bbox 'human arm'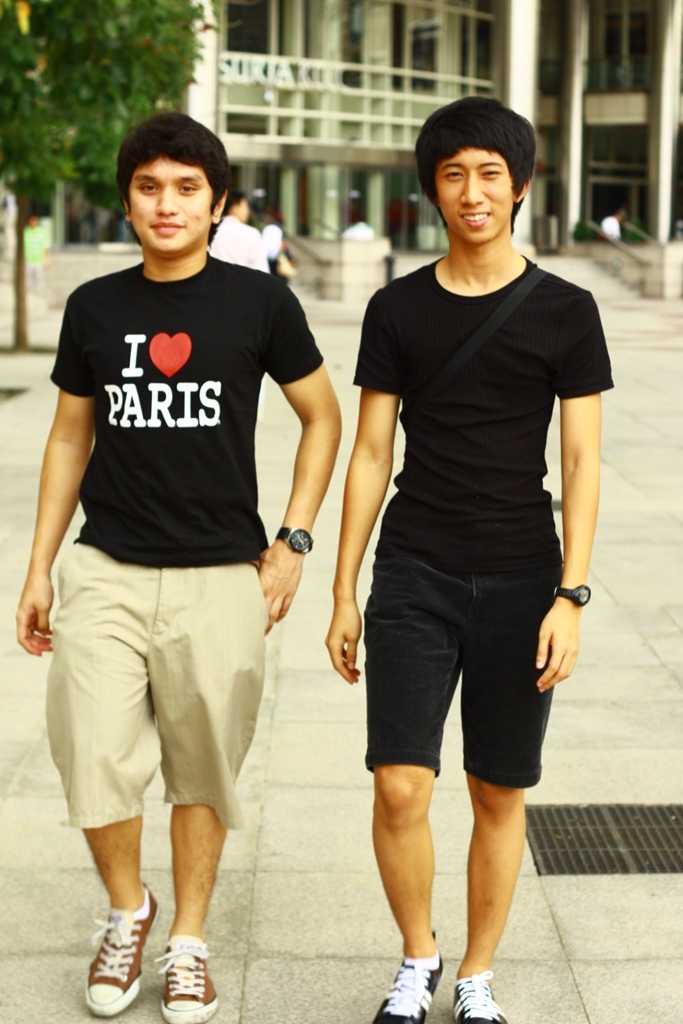
region(247, 272, 342, 625)
